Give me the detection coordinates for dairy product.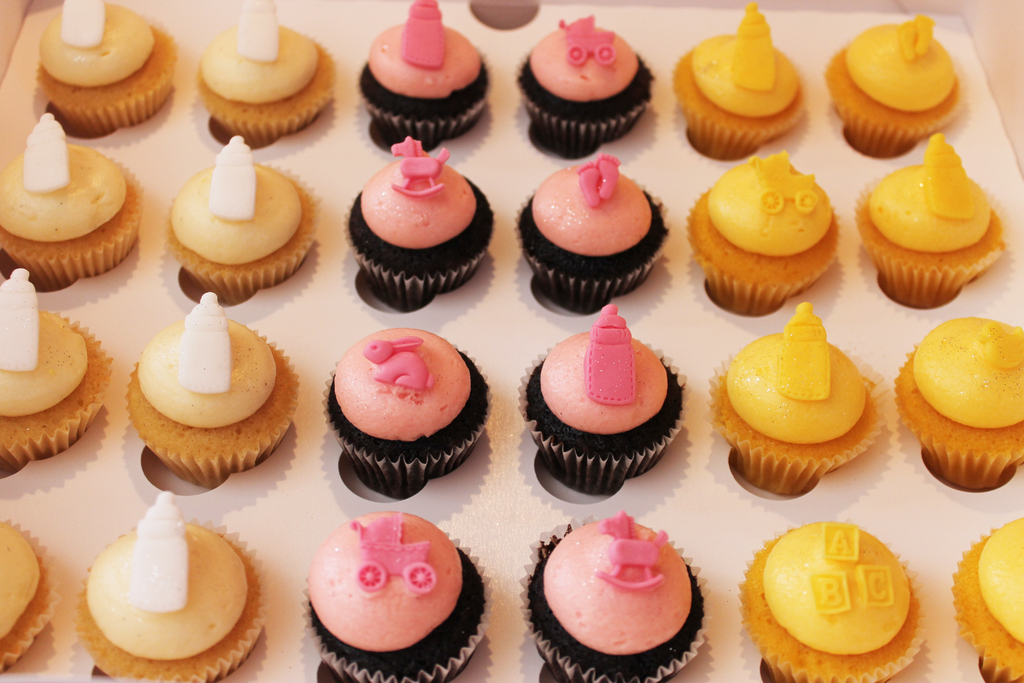
crop(955, 516, 1023, 678).
